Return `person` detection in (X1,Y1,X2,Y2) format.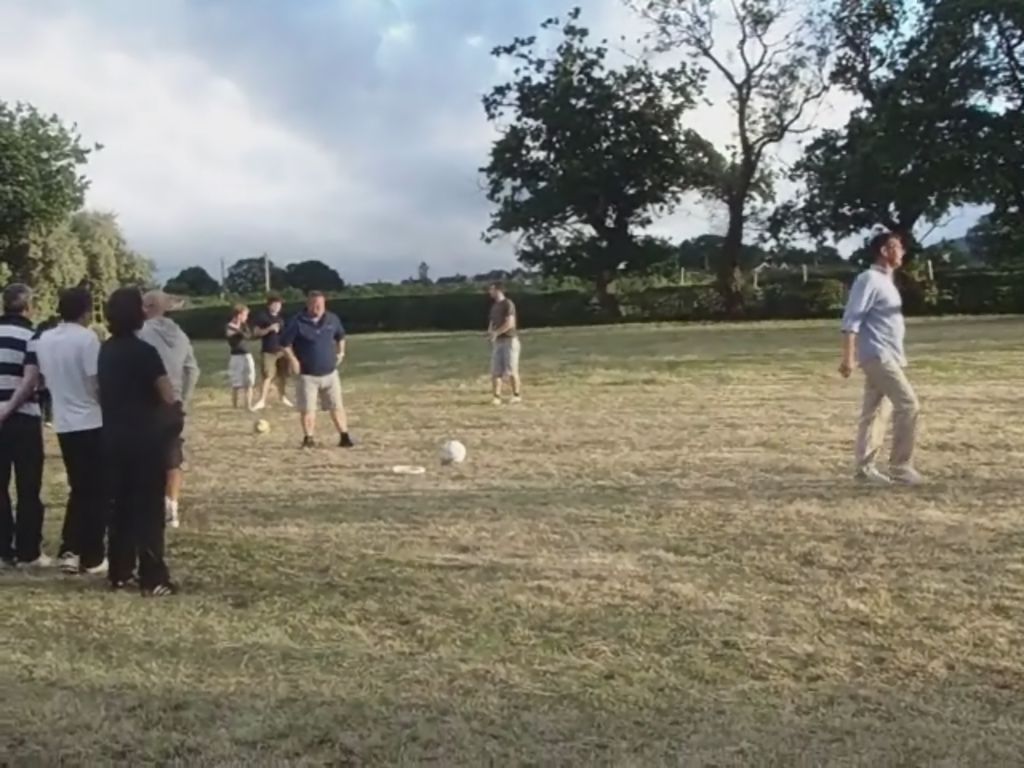
(131,291,198,525).
